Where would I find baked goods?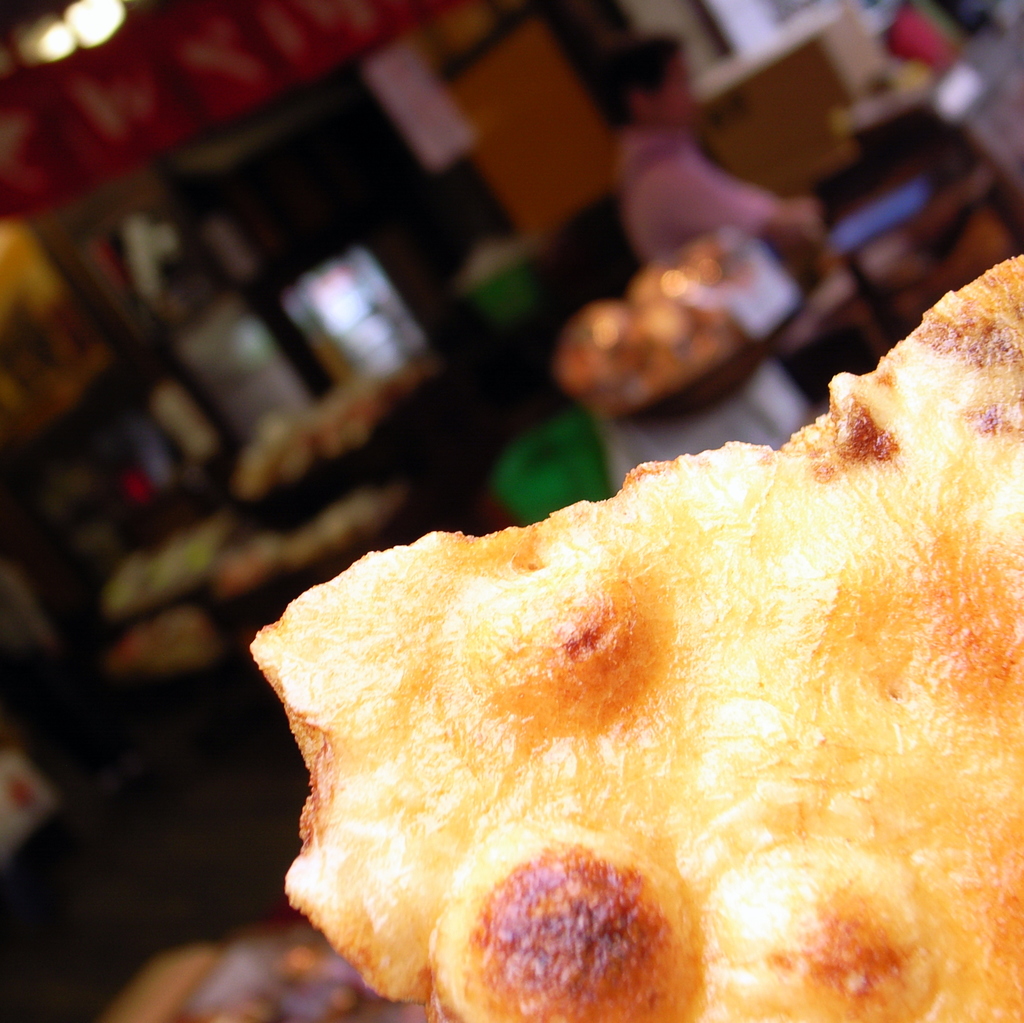
At bbox=(248, 248, 1023, 1022).
